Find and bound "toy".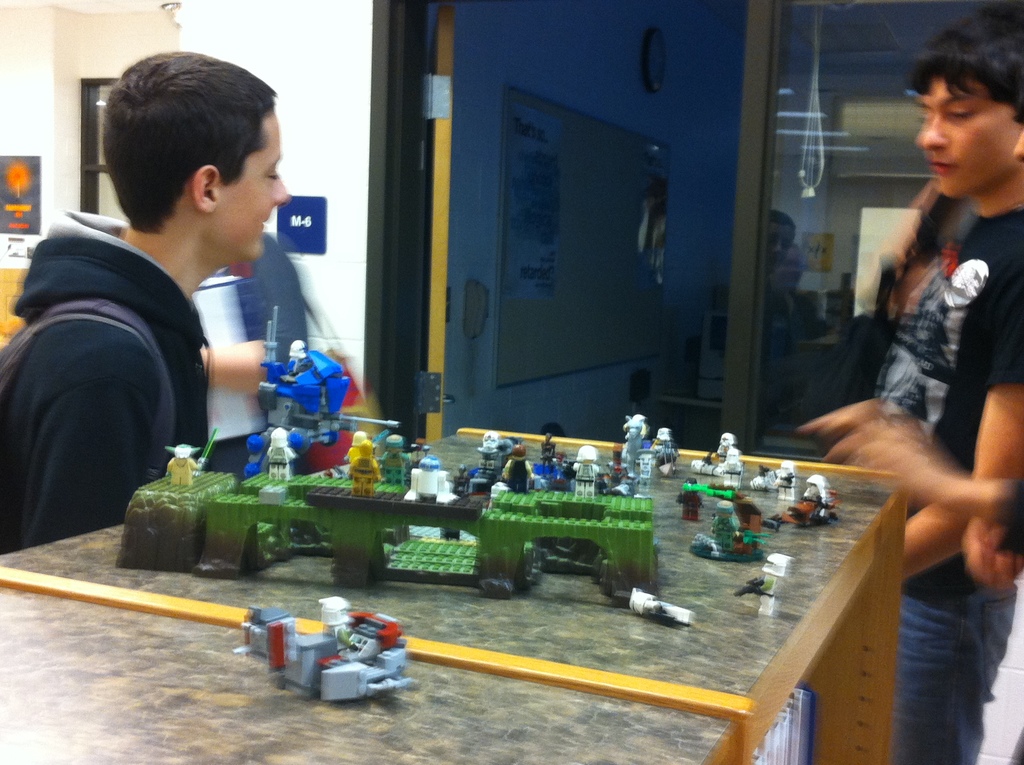
Bound: [left=724, top=449, right=742, bottom=491].
